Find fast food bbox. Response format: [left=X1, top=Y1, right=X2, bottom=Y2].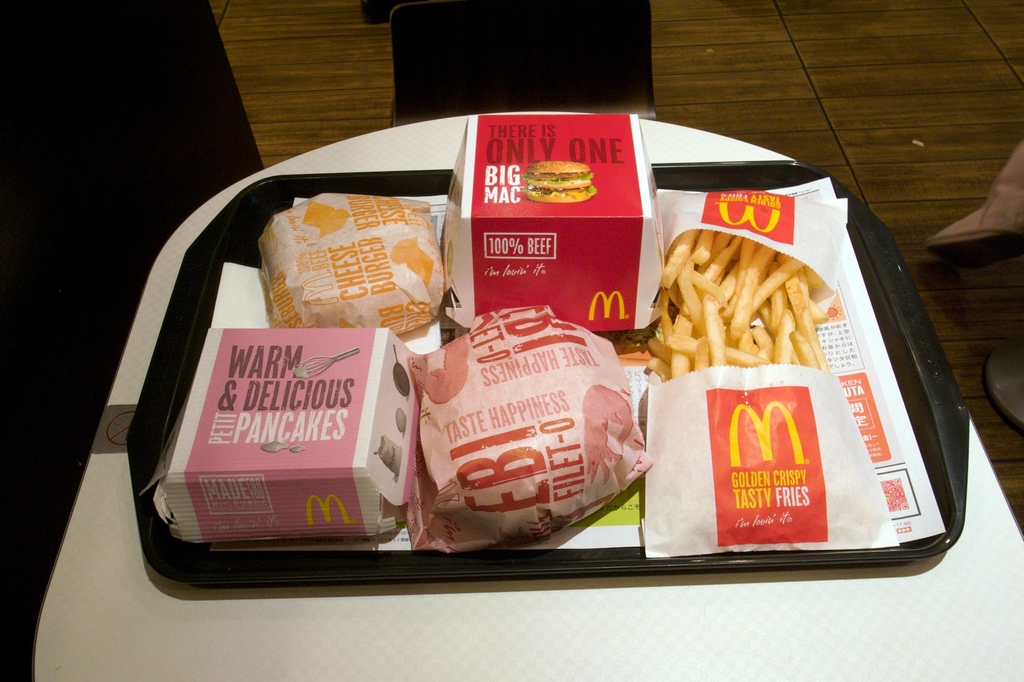
[left=628, top=226, right=860, bottom=398].
